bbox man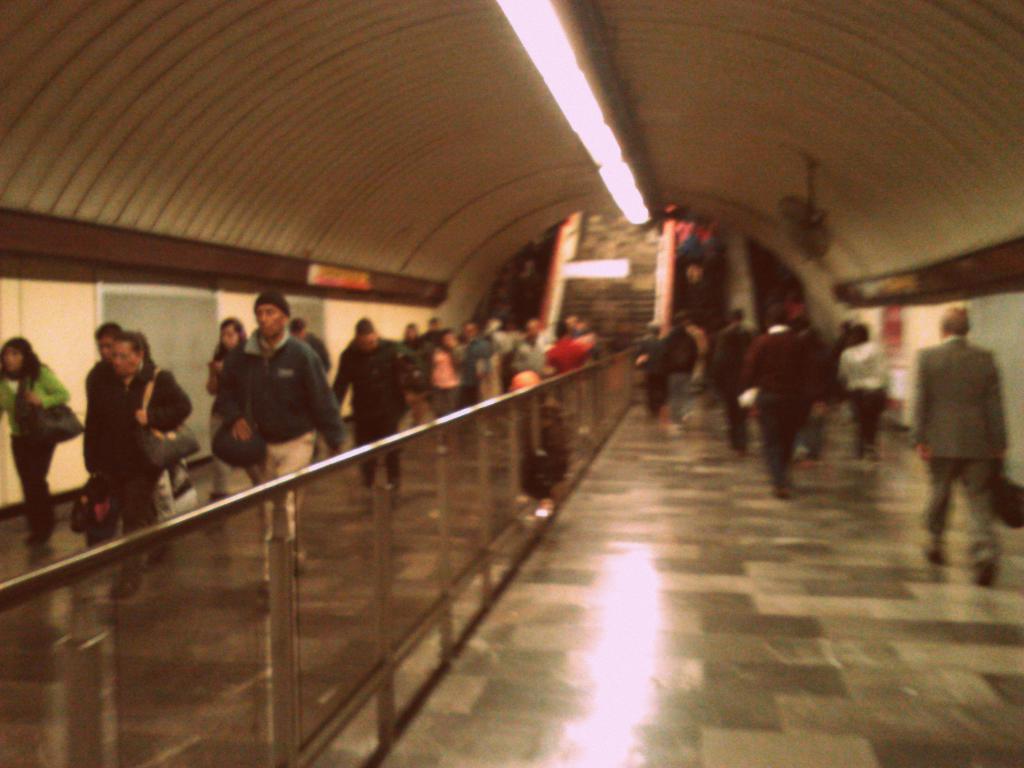
BBox(287, 315, 335, 373)
